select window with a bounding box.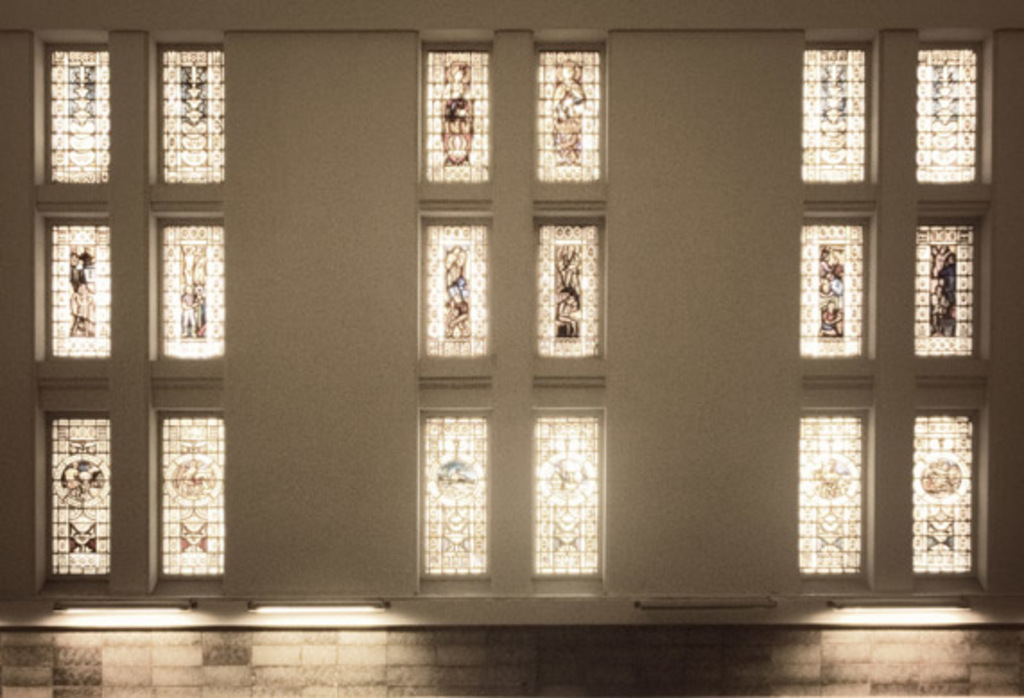
(798,226,866,361).
